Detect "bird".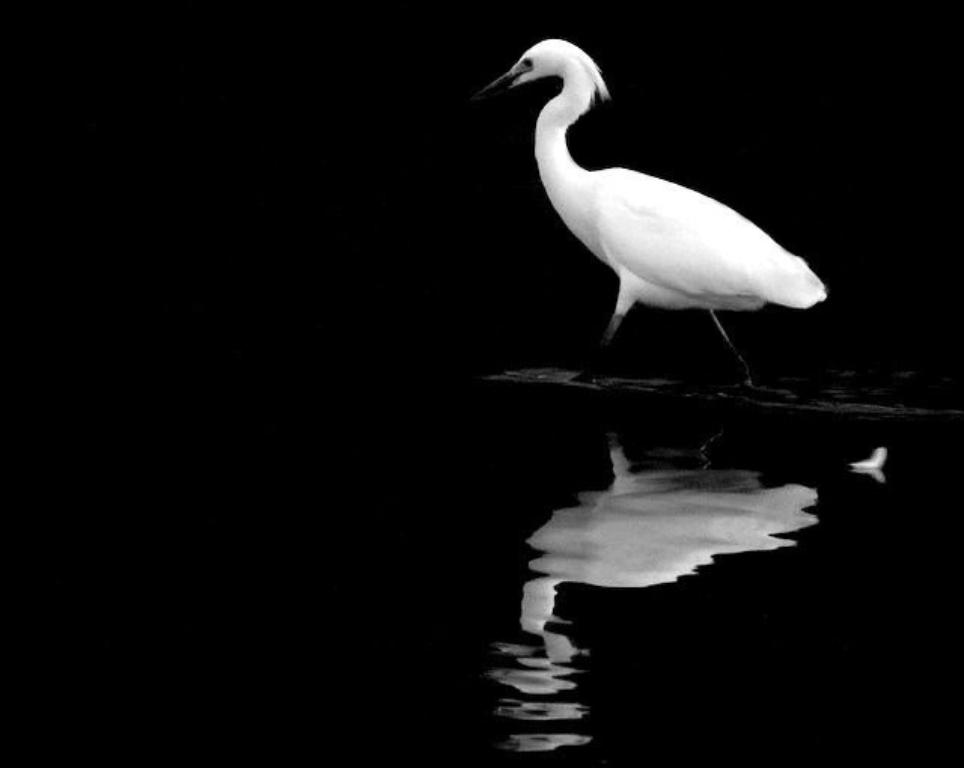
Detected at box(440, 32, 833, 351).
